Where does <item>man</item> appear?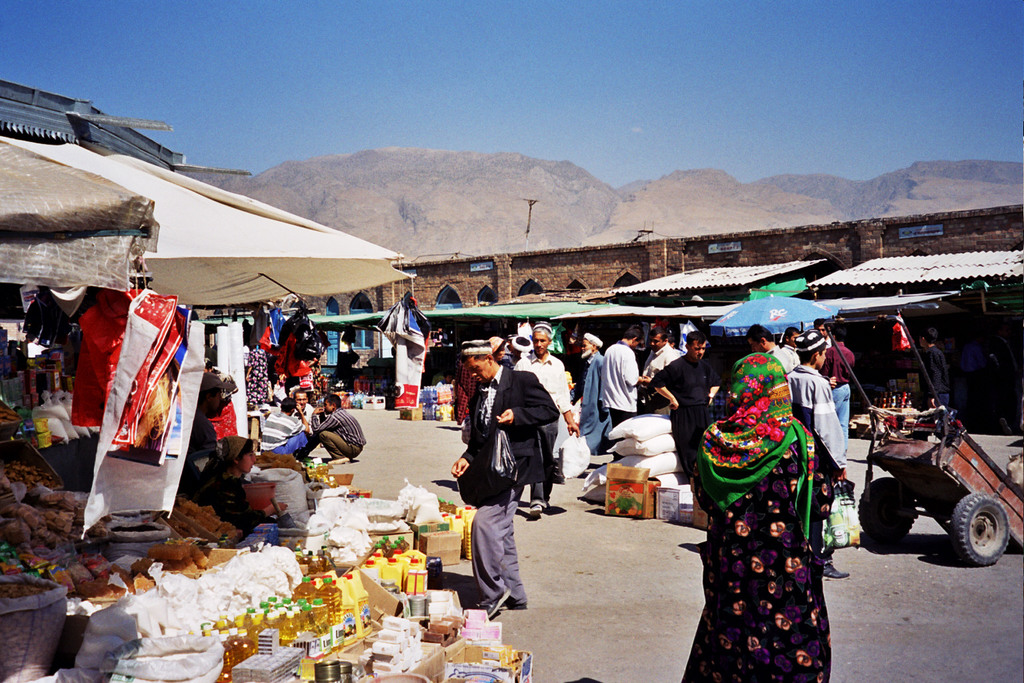
Appears at left=911, top=333, right=955, bottom=432.
